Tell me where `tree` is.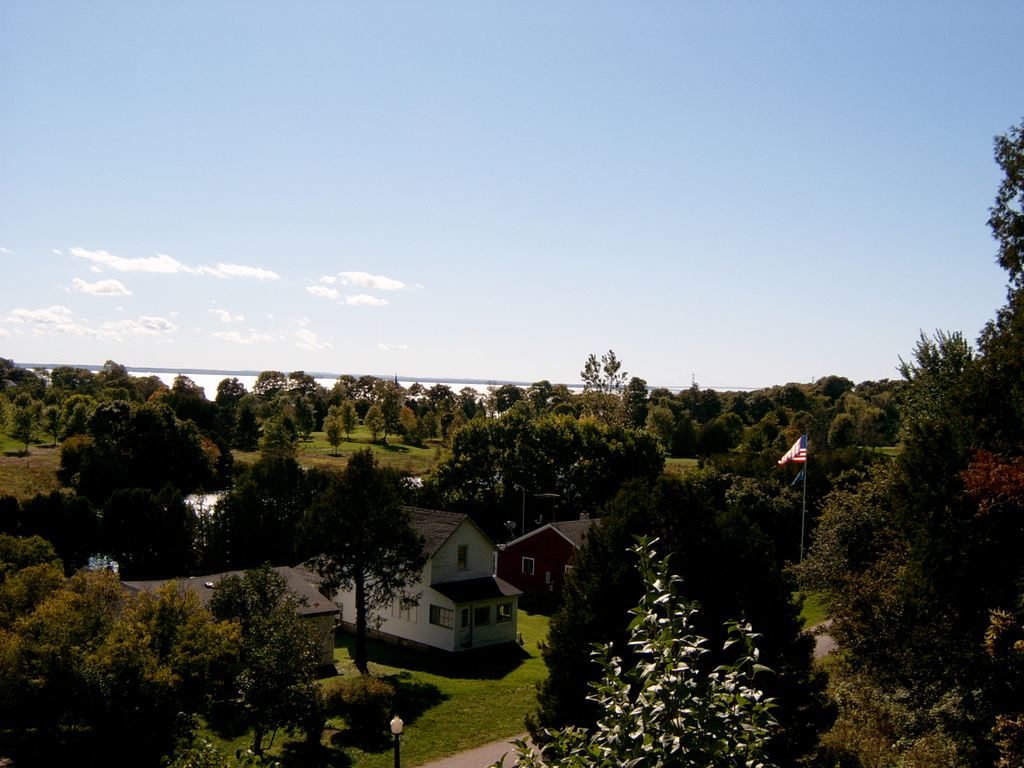
`tree` is at (left=973, top=113, right=1023, bottom=403).
